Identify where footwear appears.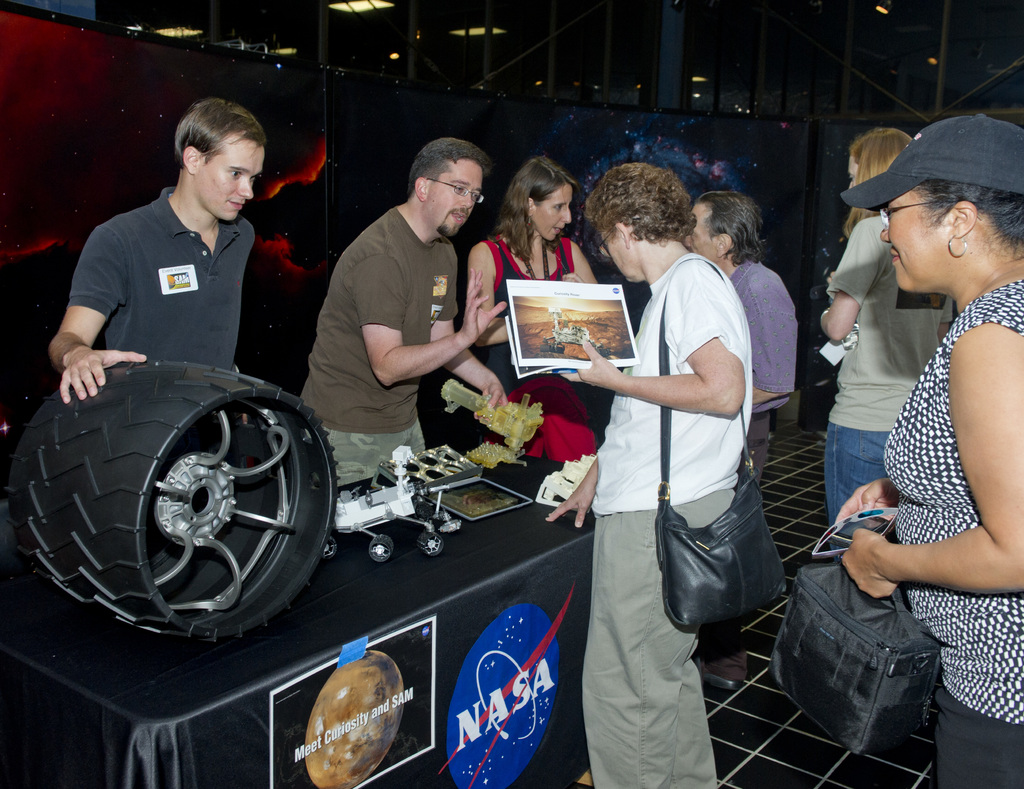
Appears at l=698, t=668, r=737, b=685.
